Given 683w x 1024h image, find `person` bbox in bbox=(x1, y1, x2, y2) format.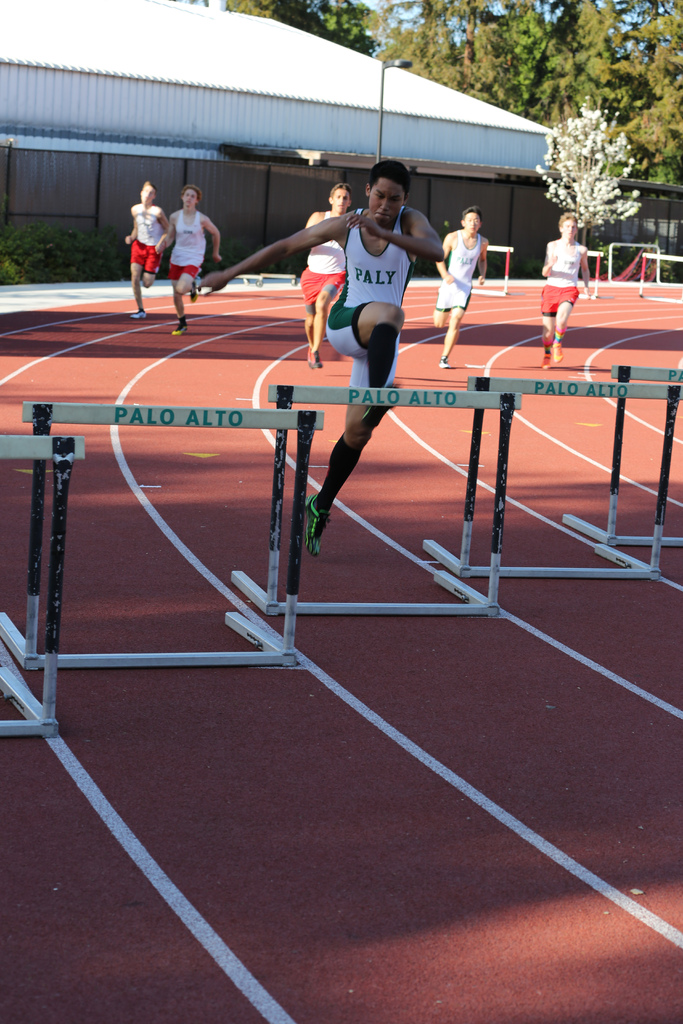
bbox=(539, 214, 597, 353).
